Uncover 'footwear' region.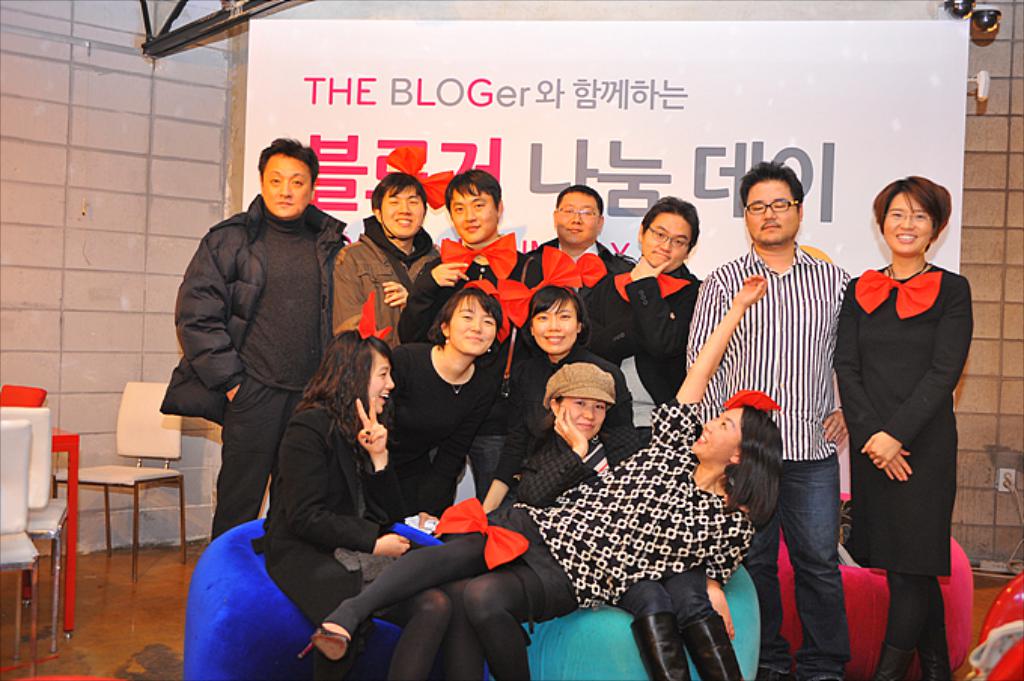
Uncovered: box(634, 583, 739, 675).
